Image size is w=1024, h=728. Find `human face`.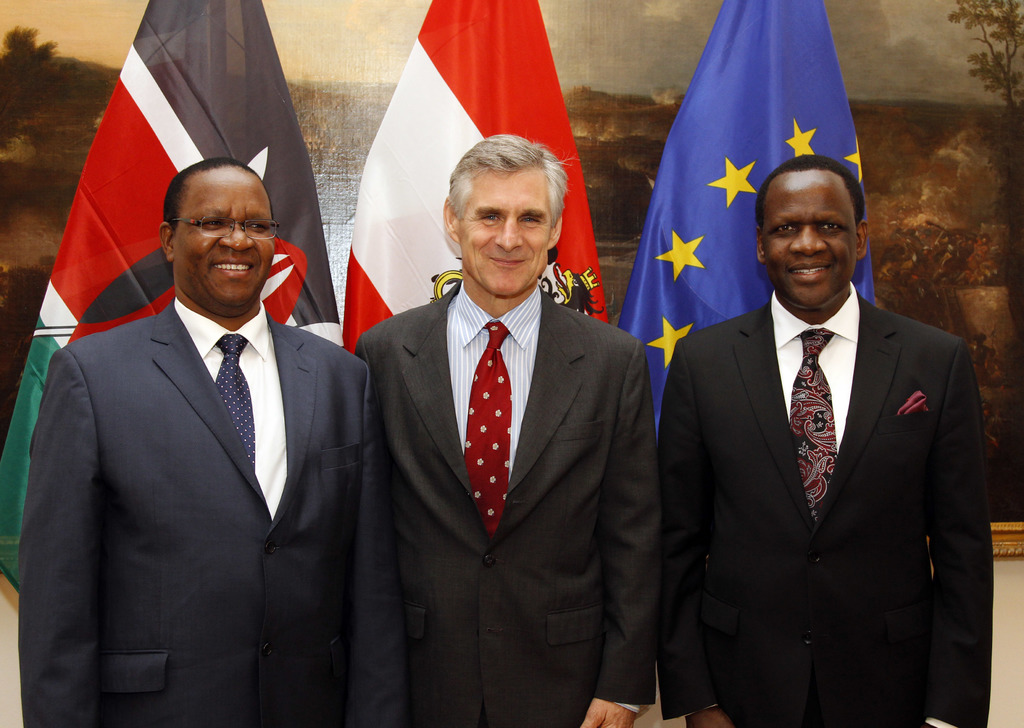
{"left": 173, "top": 175, "right": 276, "bottom": 307}.
